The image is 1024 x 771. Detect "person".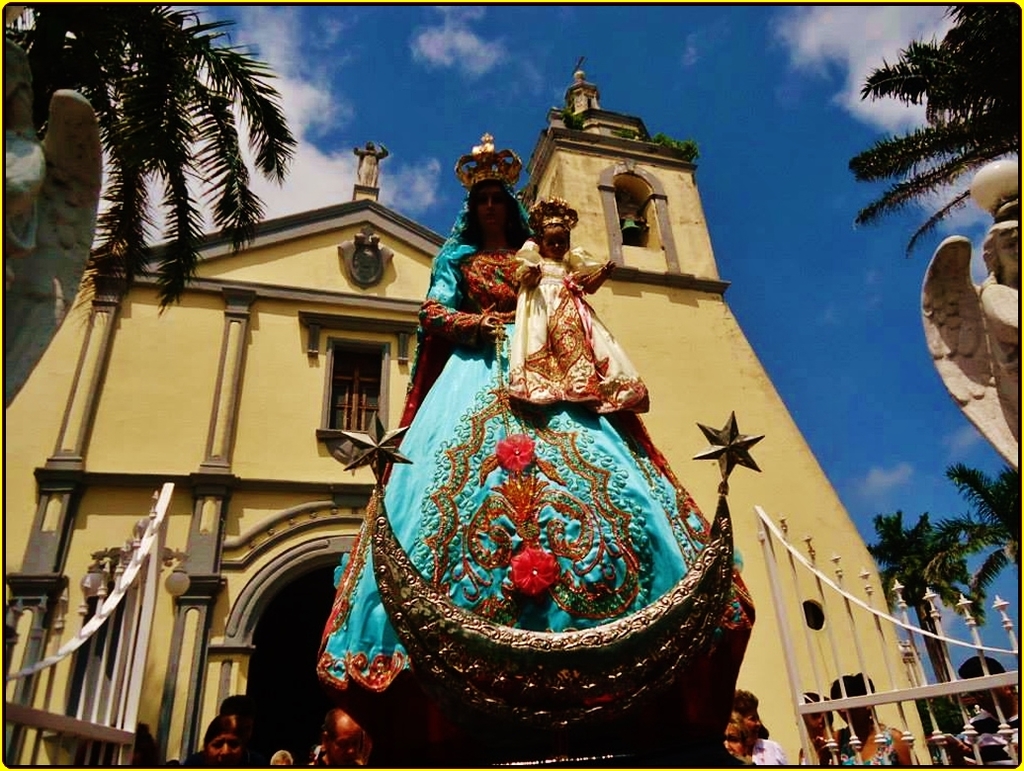
Detection: rect(506, 197, 651, 418).
